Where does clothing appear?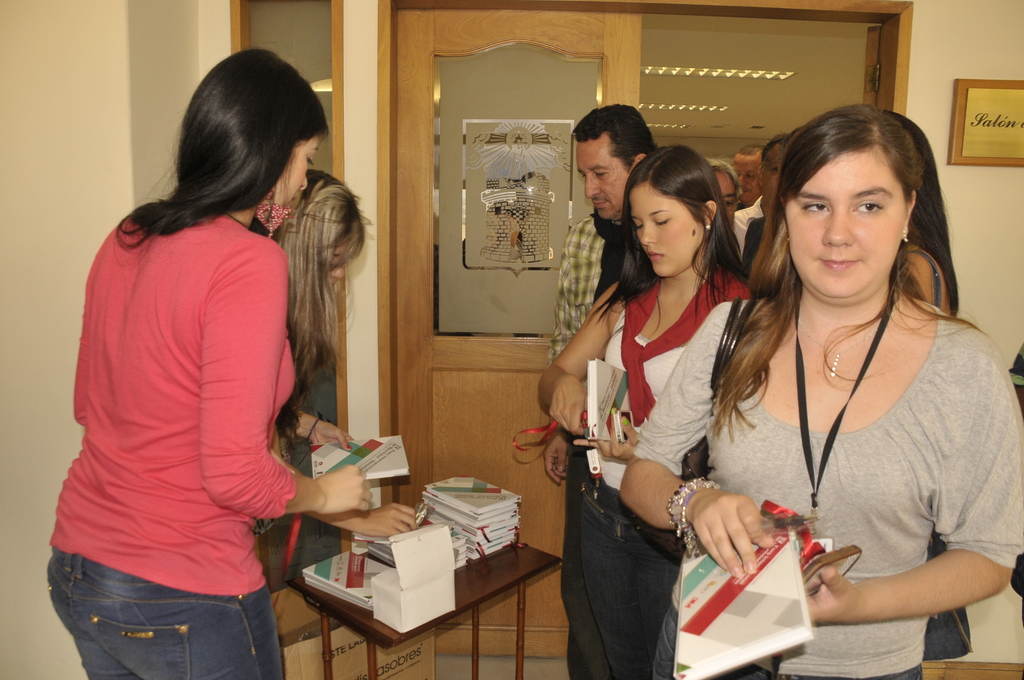
Appears at bbox(629, 279, 755, 675).
